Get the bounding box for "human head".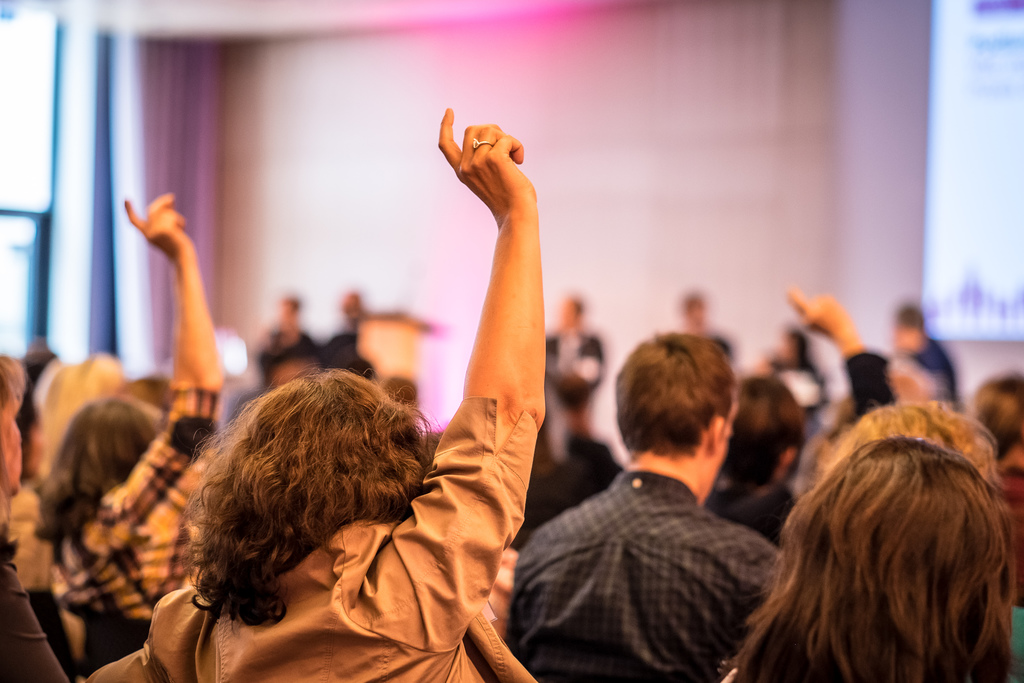
region(560, 296, 584, 327).
